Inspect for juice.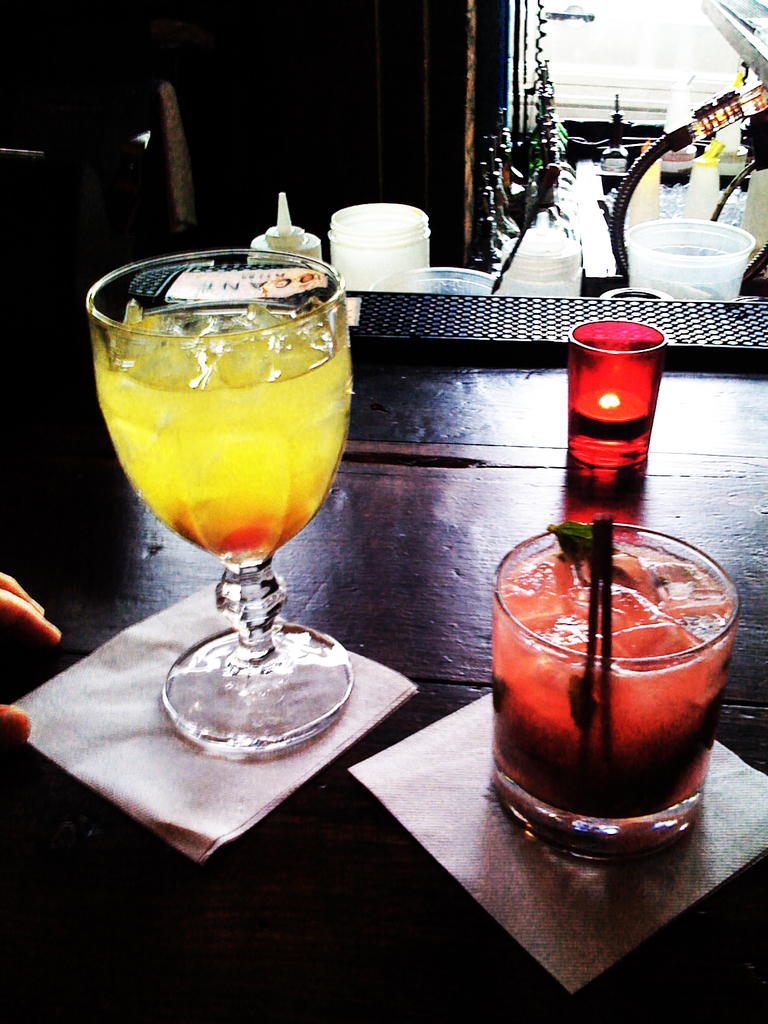
Inspection: x1=497 y1=517 x2=746 y2=844.
